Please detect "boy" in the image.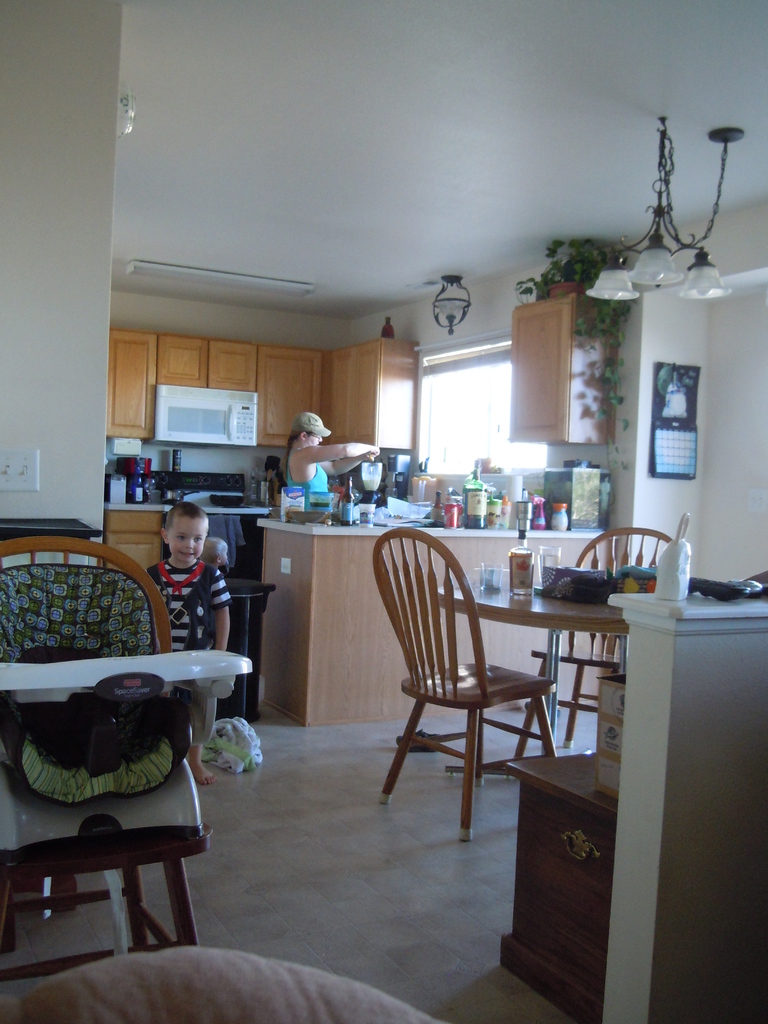
(left=144, top=503, right=232, bottom=788).
